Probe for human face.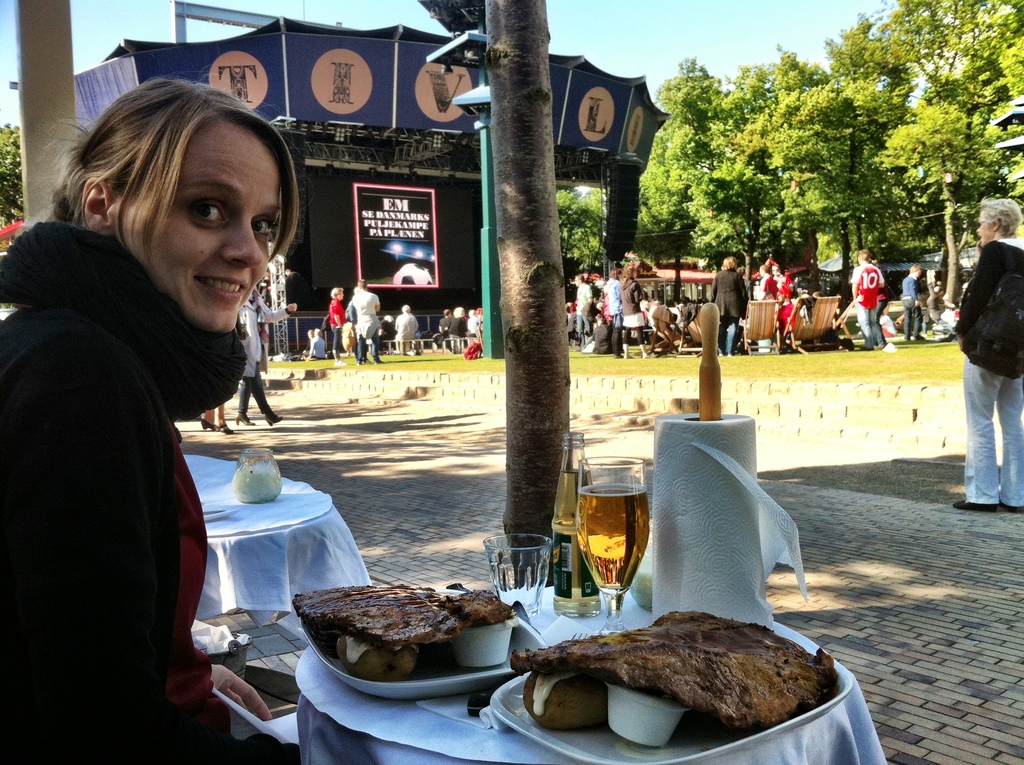
Probe result: <region>115, 120, 283, 332</region>.
